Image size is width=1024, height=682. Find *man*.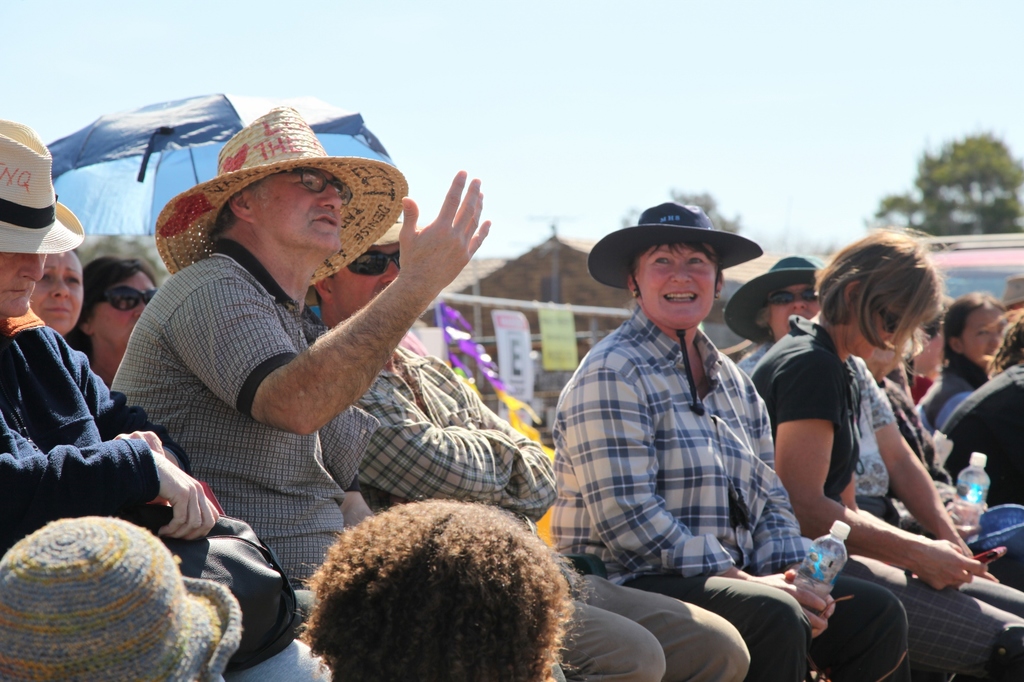
detection(100, 219, 548, 681).
